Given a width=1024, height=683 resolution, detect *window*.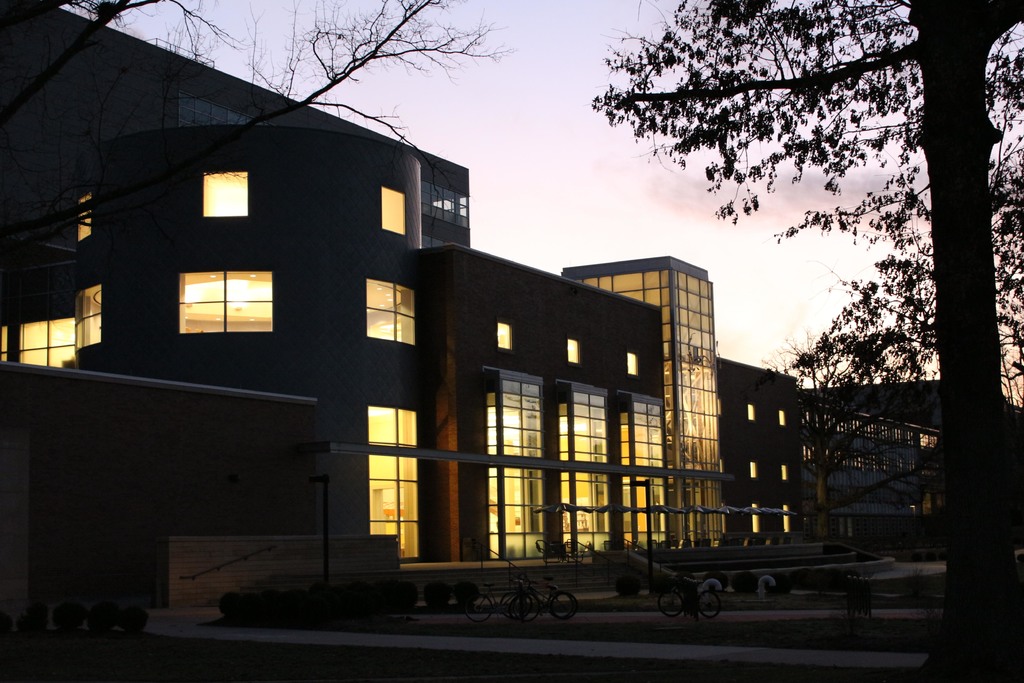
[490, 377, 547, 463].
